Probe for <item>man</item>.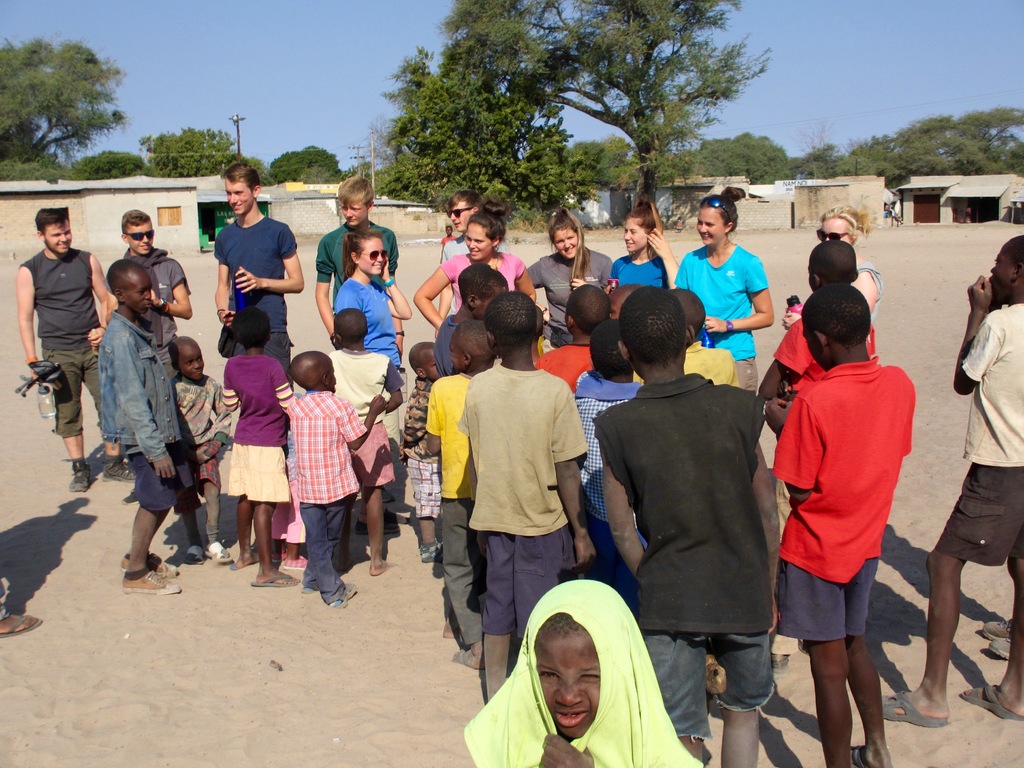
Probe result: BBox(315, 177, 406, 355).
